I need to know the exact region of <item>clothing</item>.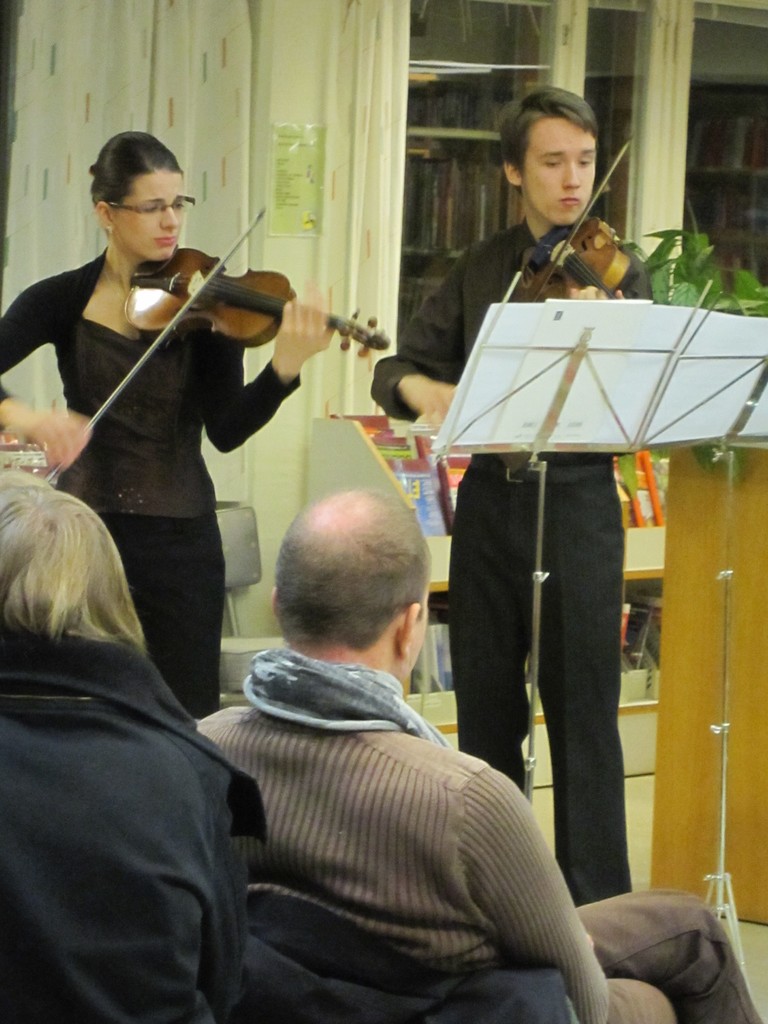
Region: 439,460,643,899.
